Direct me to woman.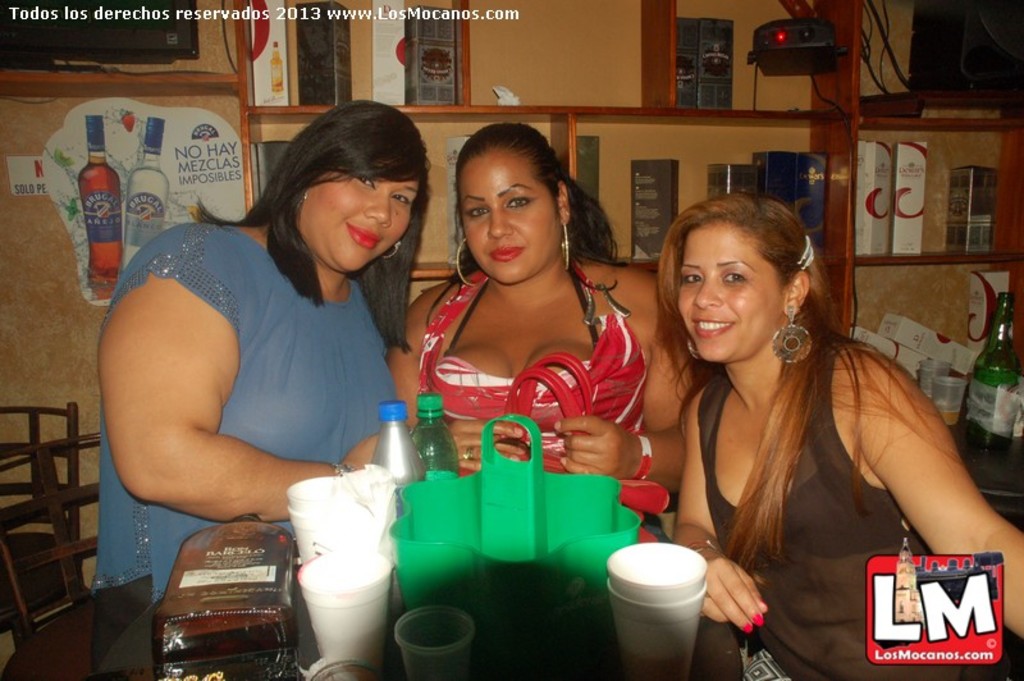
Direction: locate(90, 97, 438, 680).
